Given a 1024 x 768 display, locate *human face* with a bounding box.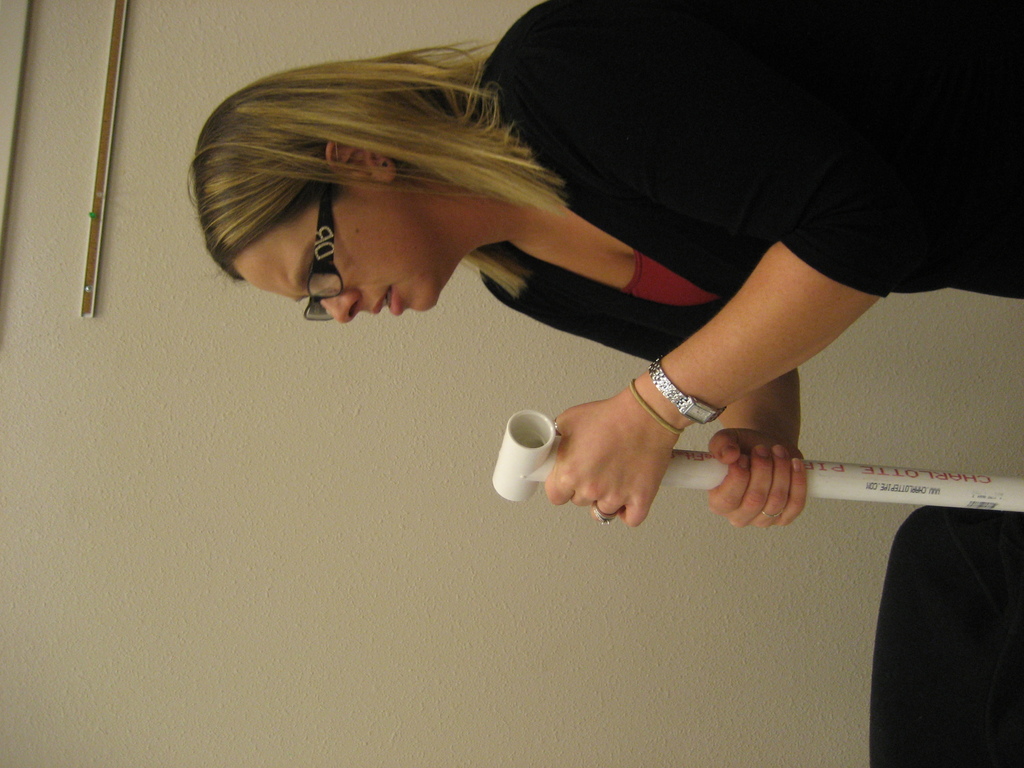
Located: detection(243, 190, 436, 321).
